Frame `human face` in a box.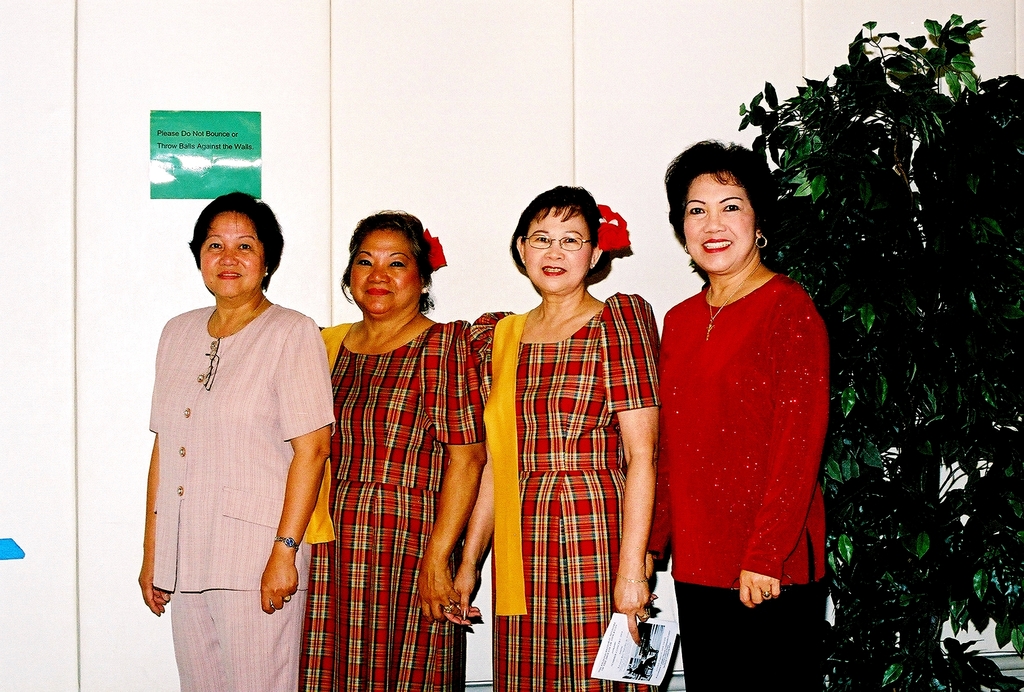
{"x1": 684, "y1": 175, "x2": 755, "y2": 271}.
